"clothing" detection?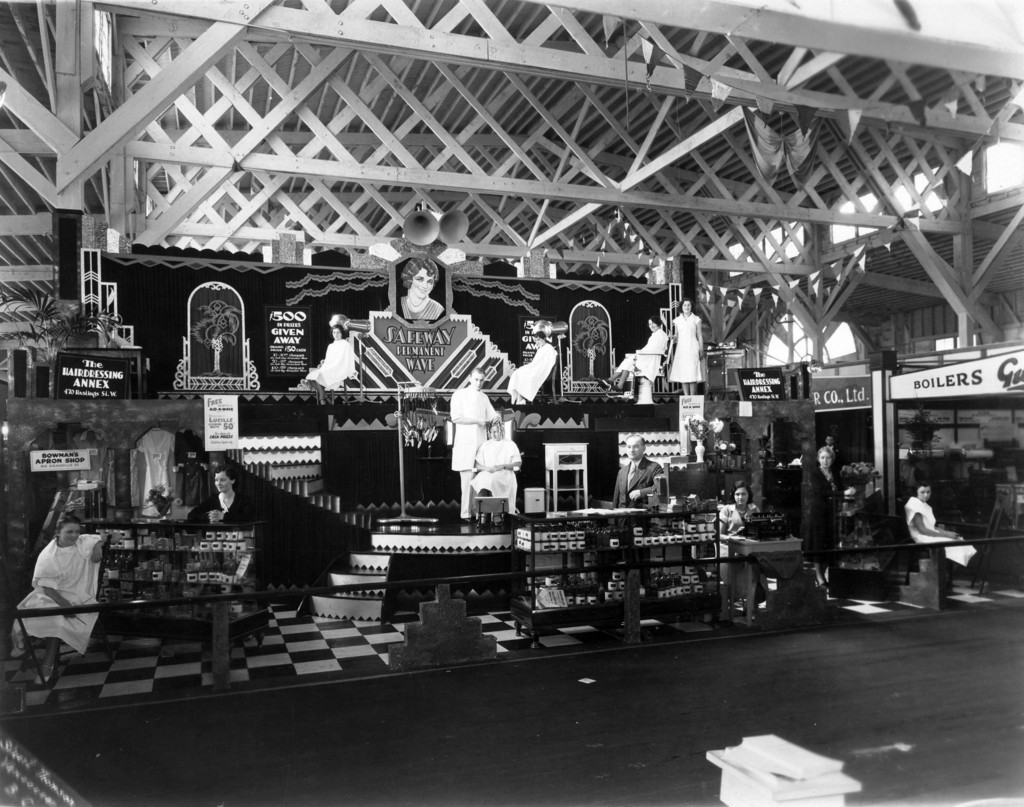
[397,292,445,324]
